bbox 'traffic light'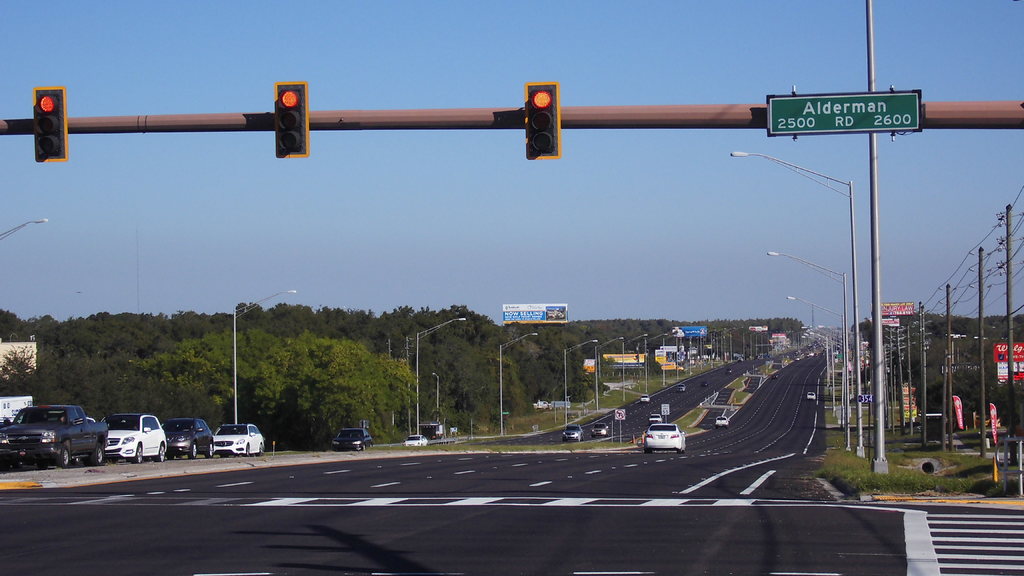
x1=10 y1=84 x2=83 y2=158
